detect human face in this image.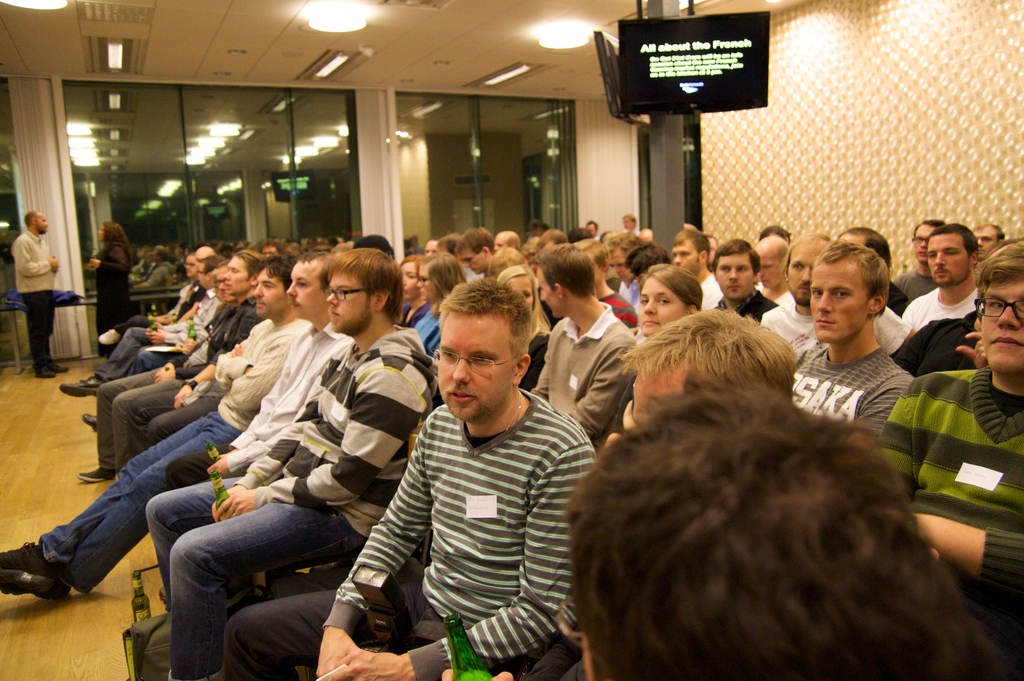
Detection: <region>636, 275, 684, 337</region>.
